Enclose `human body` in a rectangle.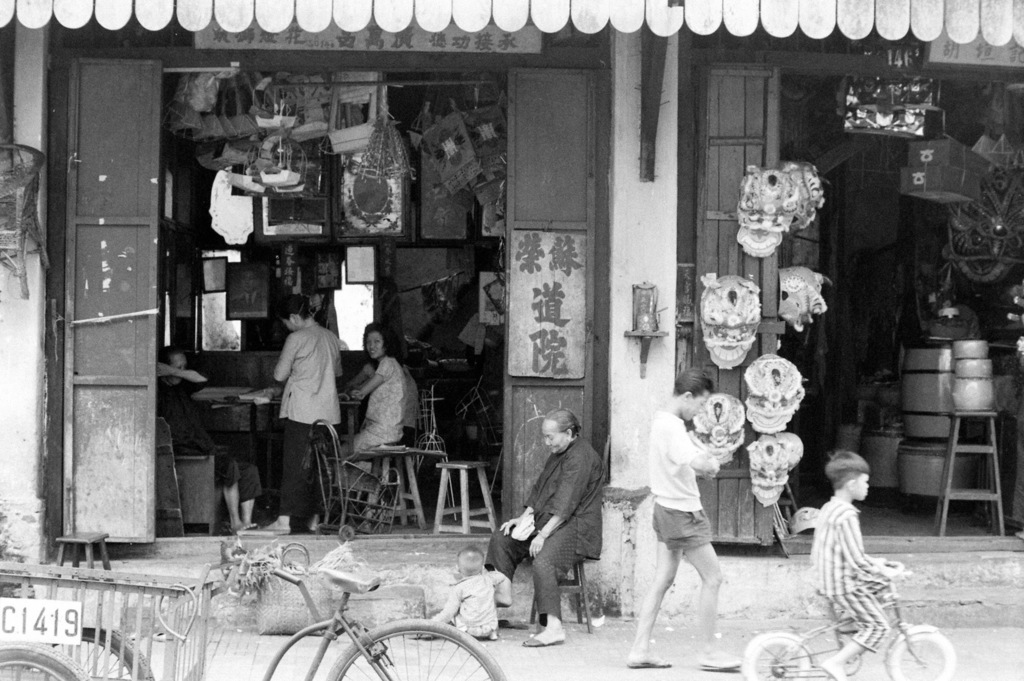
select_region(257, 274, 337, 551).
